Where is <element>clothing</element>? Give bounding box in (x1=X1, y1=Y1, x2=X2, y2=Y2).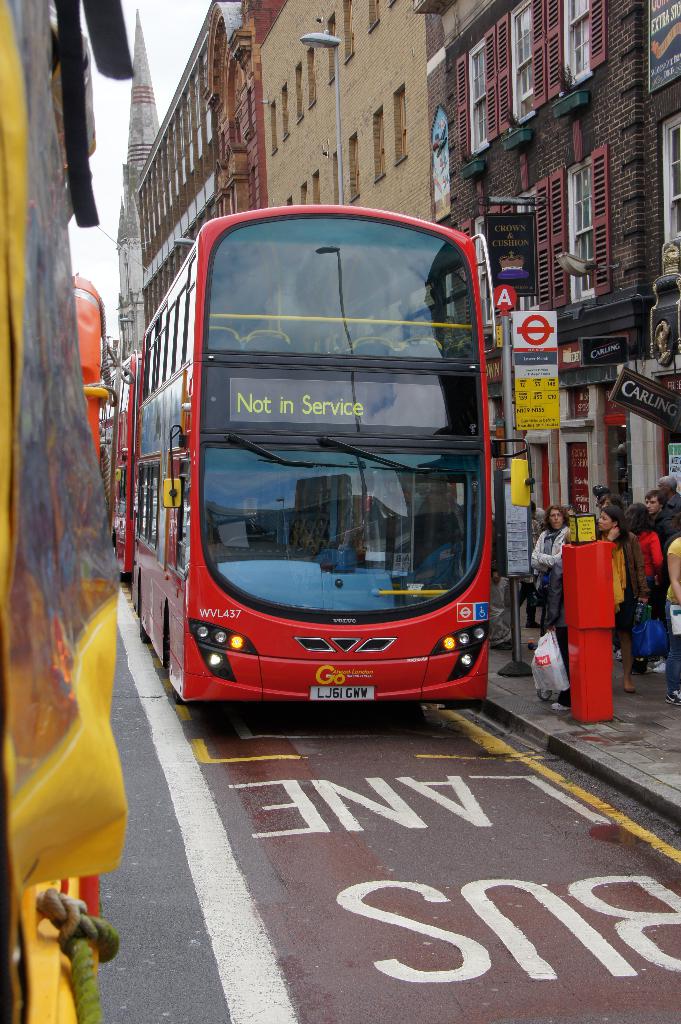
(x1=632, y1=528, x2=662, y2=629).
